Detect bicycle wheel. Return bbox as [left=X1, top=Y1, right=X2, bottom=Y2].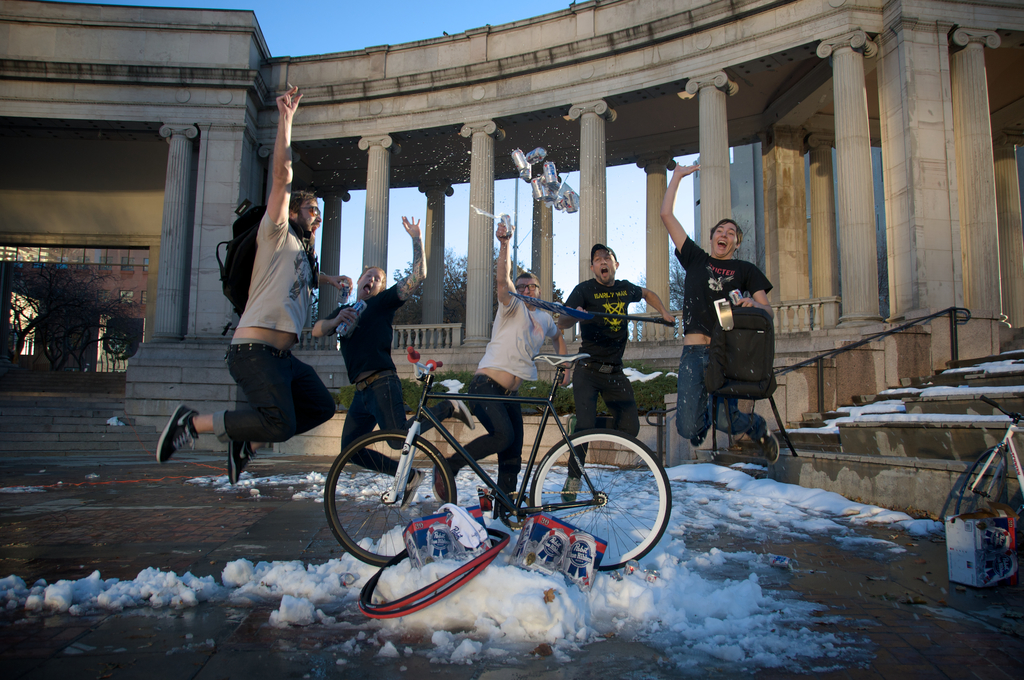
[left=323, top=429, right=458, bottom=565].
